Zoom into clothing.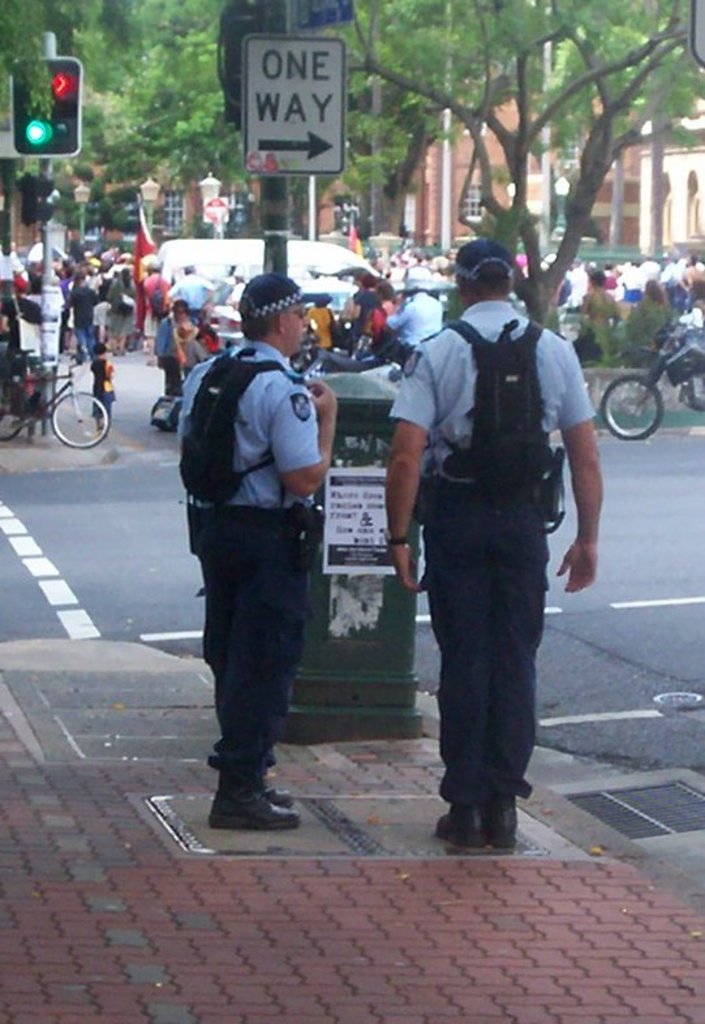
Zoom target: 679, 267, 704, 304.
